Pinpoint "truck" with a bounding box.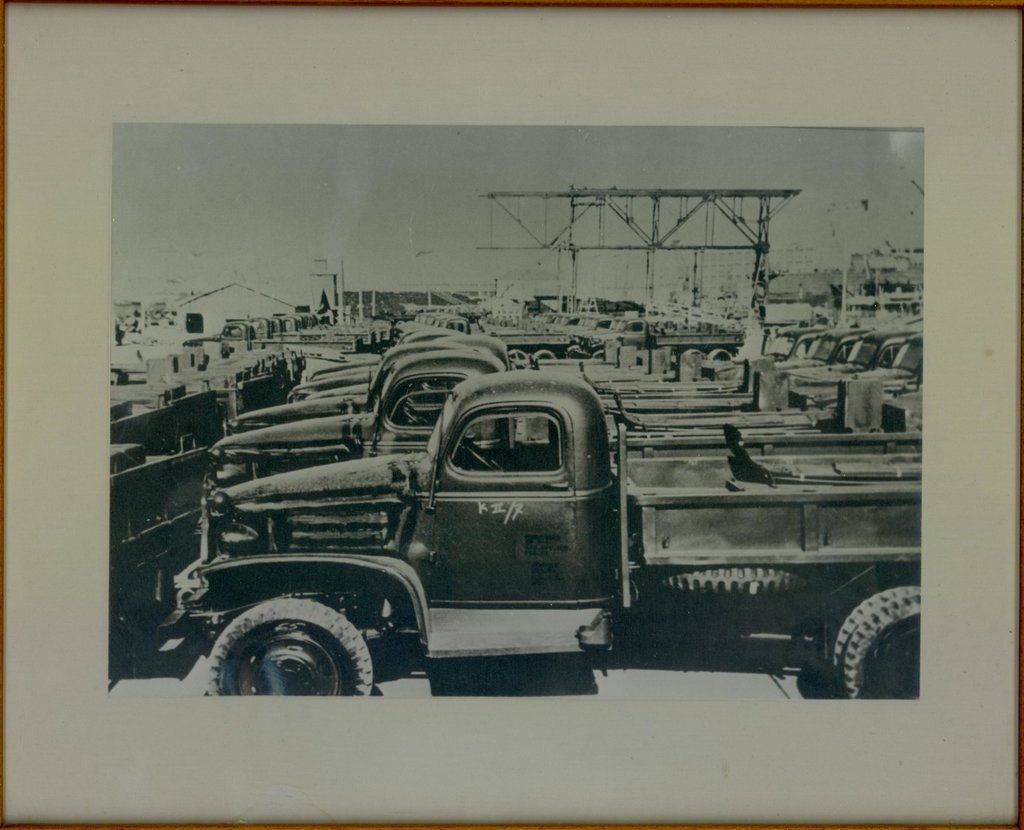
[432, 314, 476, 335].
